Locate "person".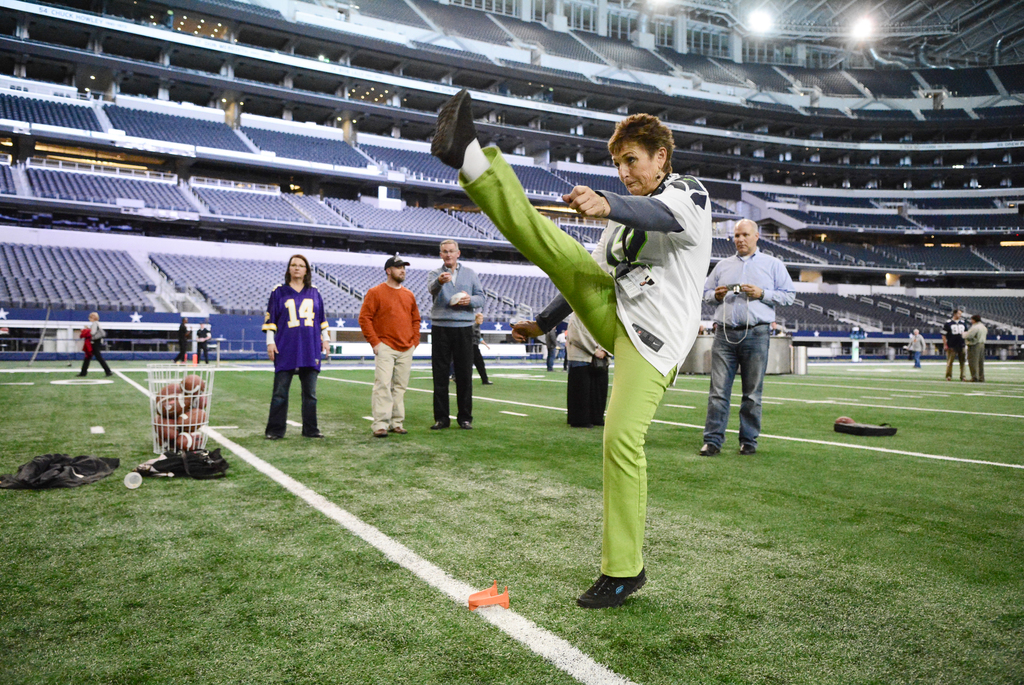
Bounding box: l=168, t=317, r=191, b=366.
